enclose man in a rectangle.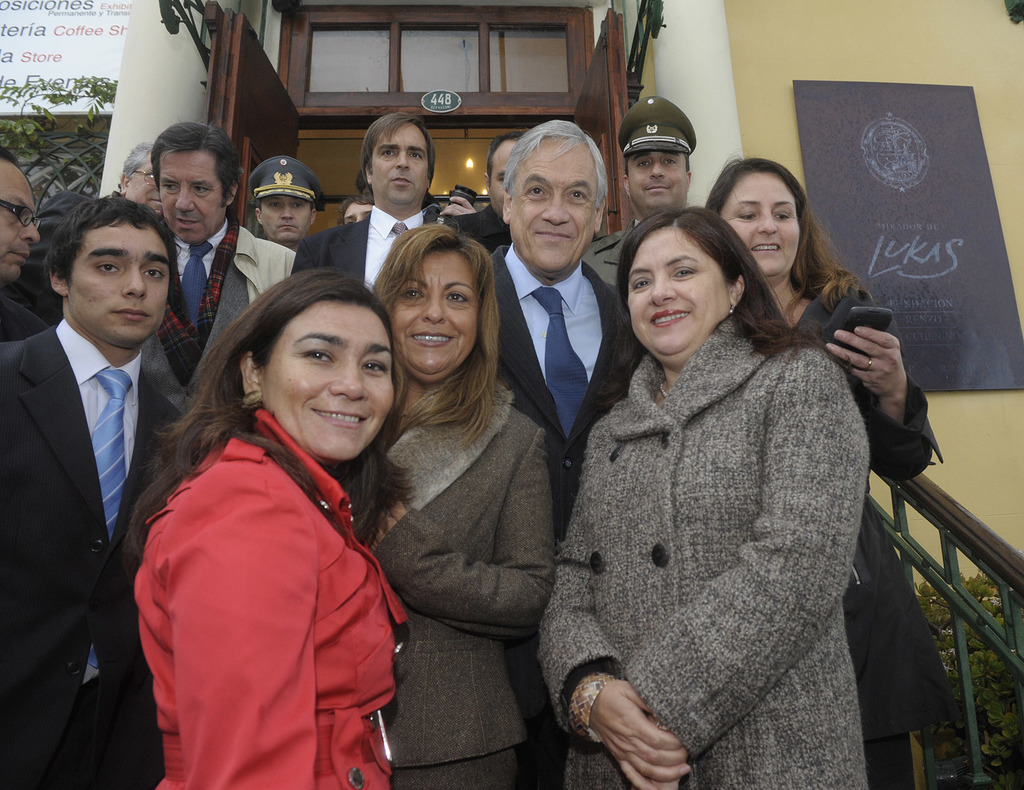
locate(148, 117, 297, 340).
